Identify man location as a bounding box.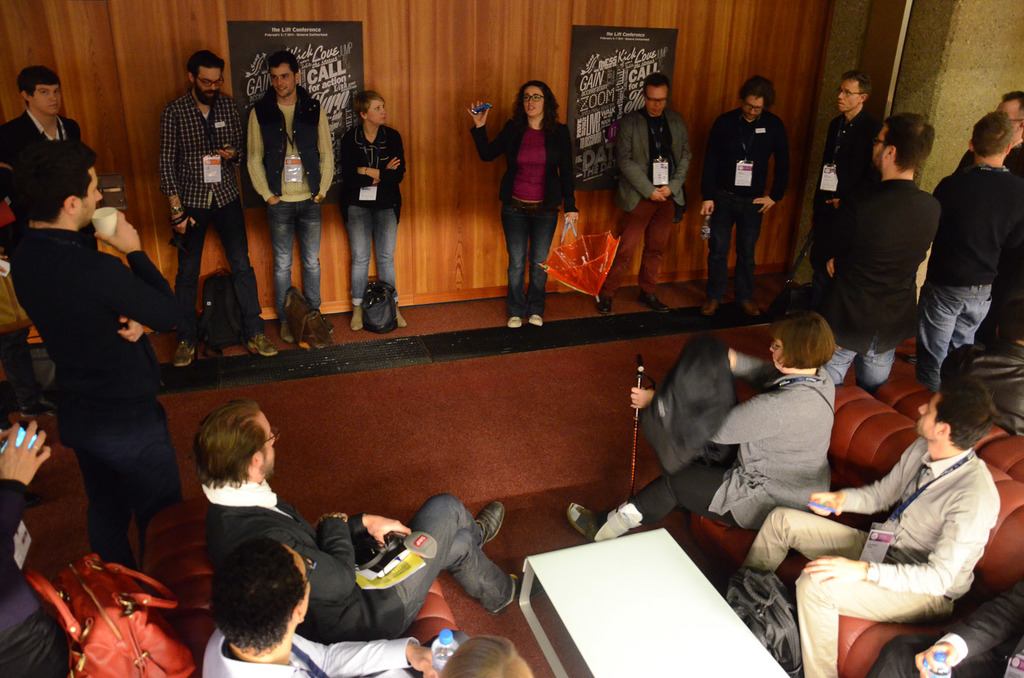
[left=930, top=91, right=1023, bottom=356].
